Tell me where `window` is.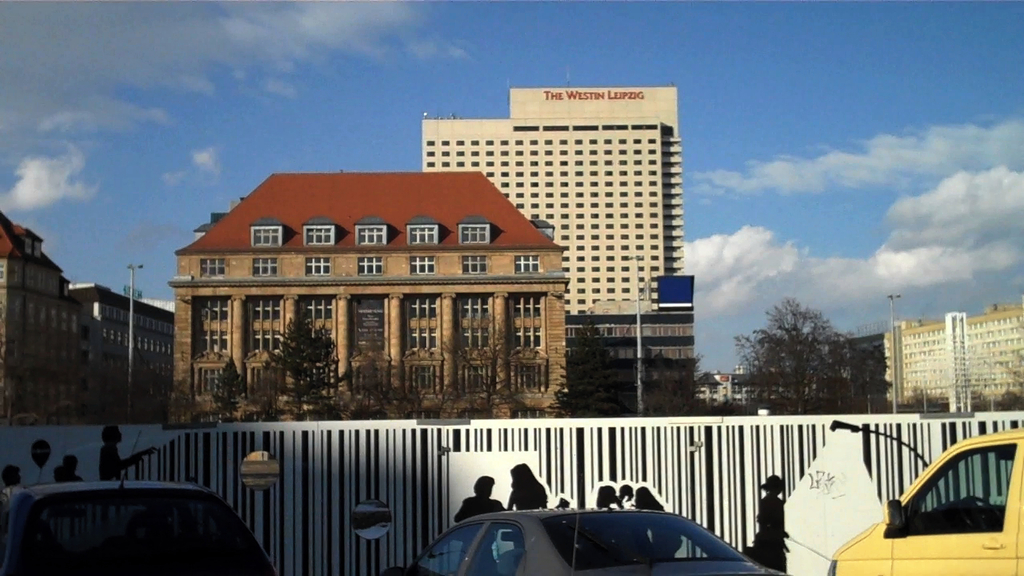
`window` is at {"x1": 414, "y1": 255, "x2": 436, "y2": 278}.
